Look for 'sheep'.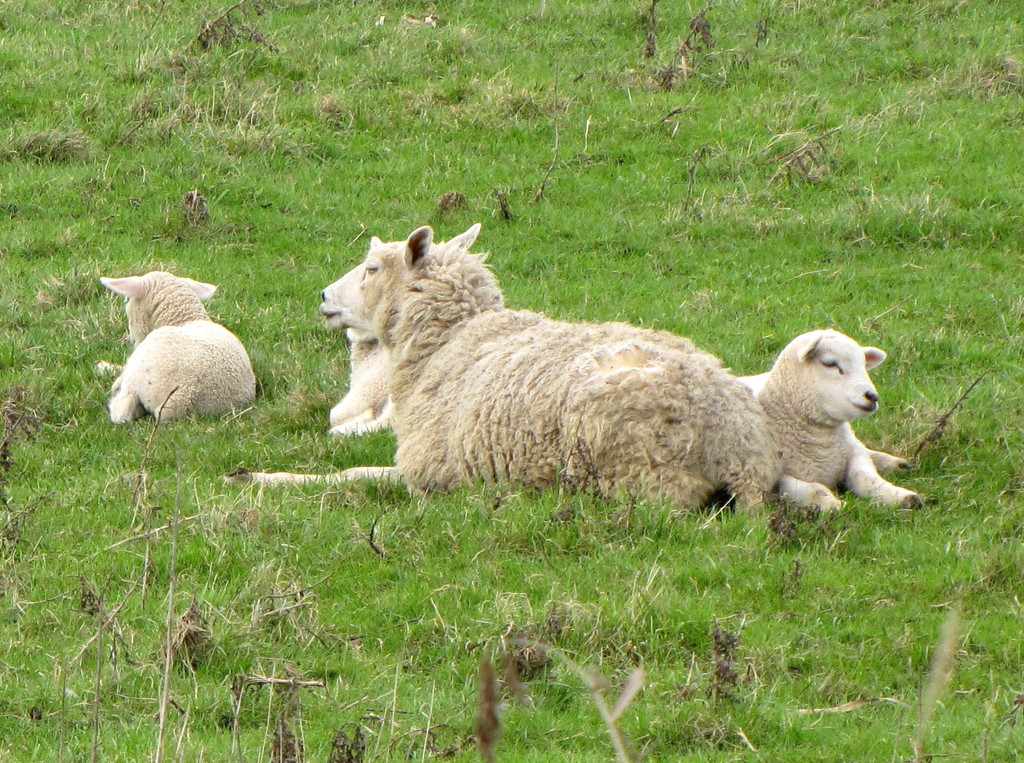
Found: {"left": 96, "top": 276, "right": 257, "bottom": 426}.
